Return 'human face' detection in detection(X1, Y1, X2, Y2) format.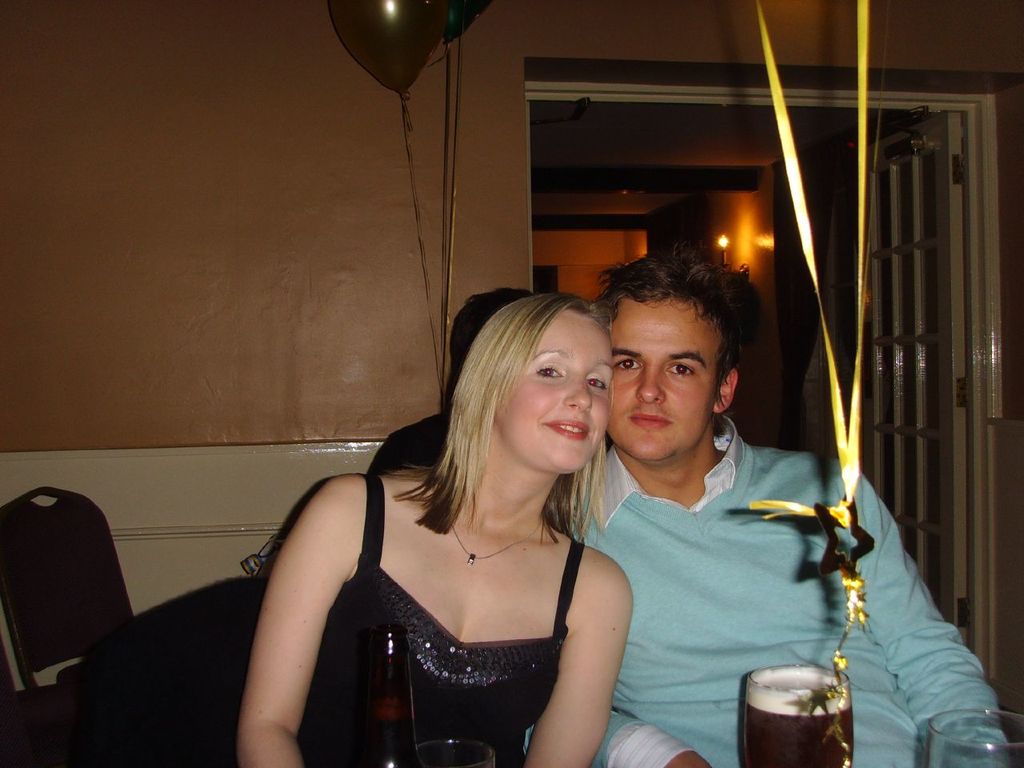
detection(494, 310, 610, 472).
